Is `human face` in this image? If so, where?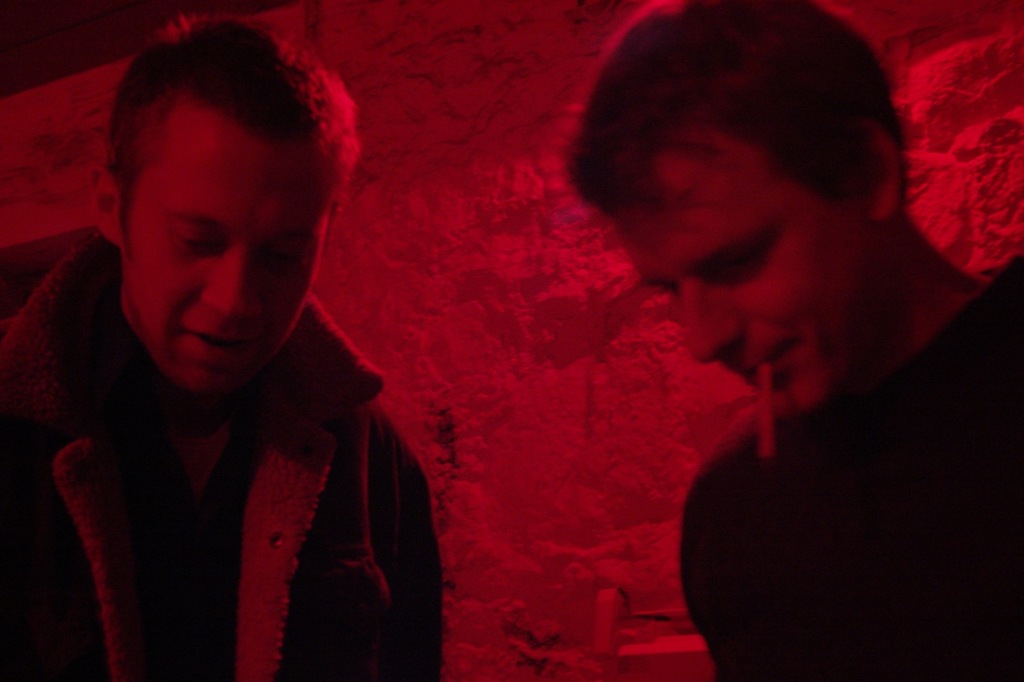
Yes, at l=118, t=106, r=332, b=393.
